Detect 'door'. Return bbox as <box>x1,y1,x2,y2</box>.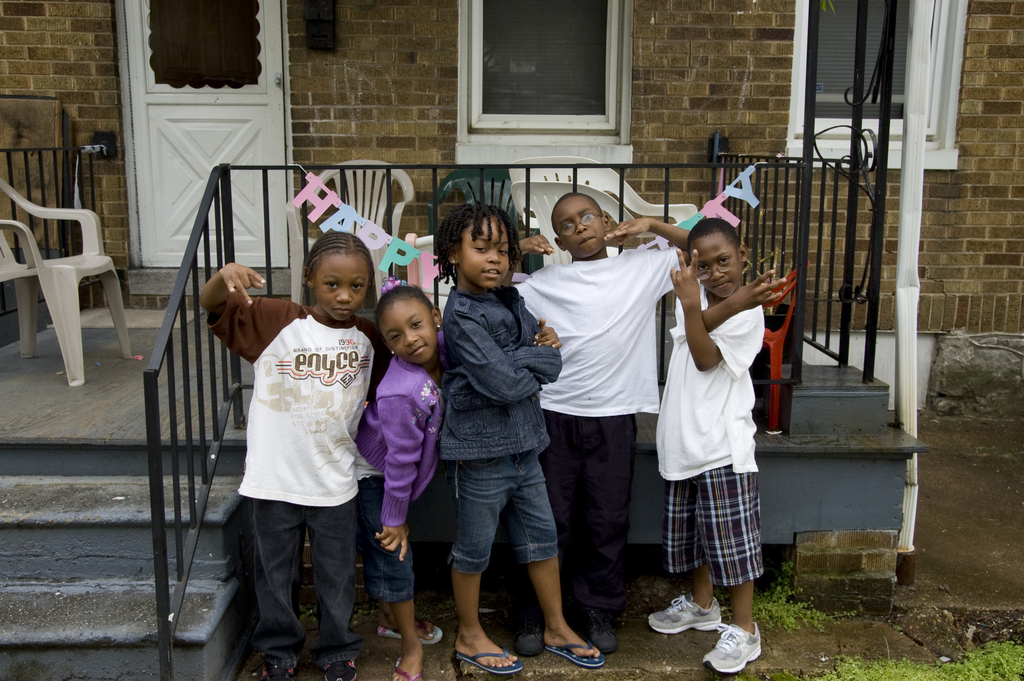
<box>120,0,288,267</box>.
